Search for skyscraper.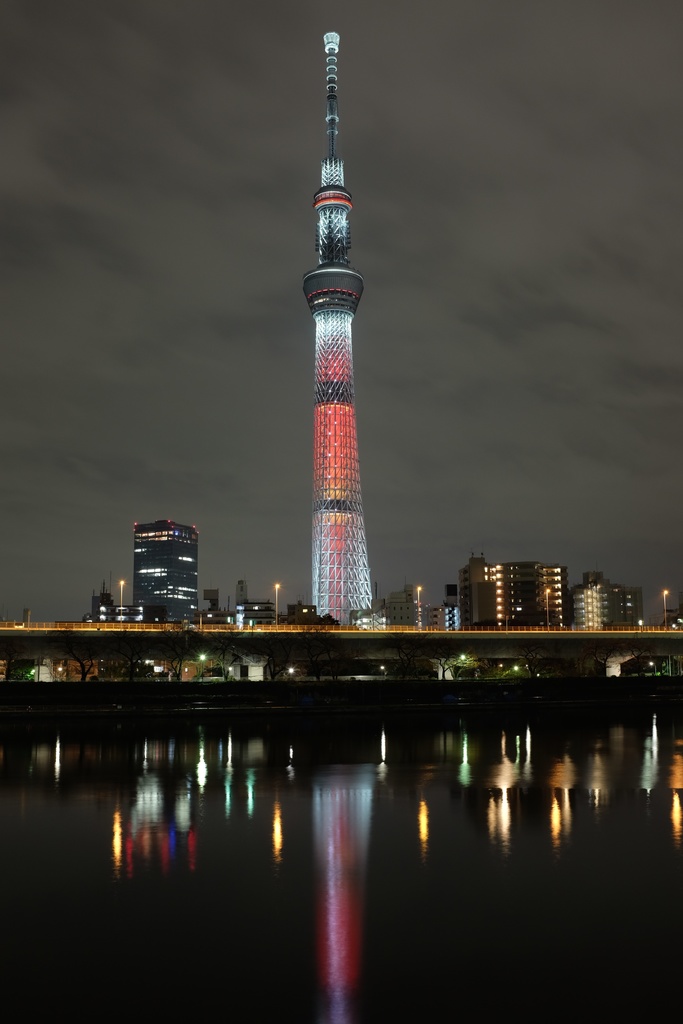
Found at x1=111, y1=508, x2=211, y2=620.
